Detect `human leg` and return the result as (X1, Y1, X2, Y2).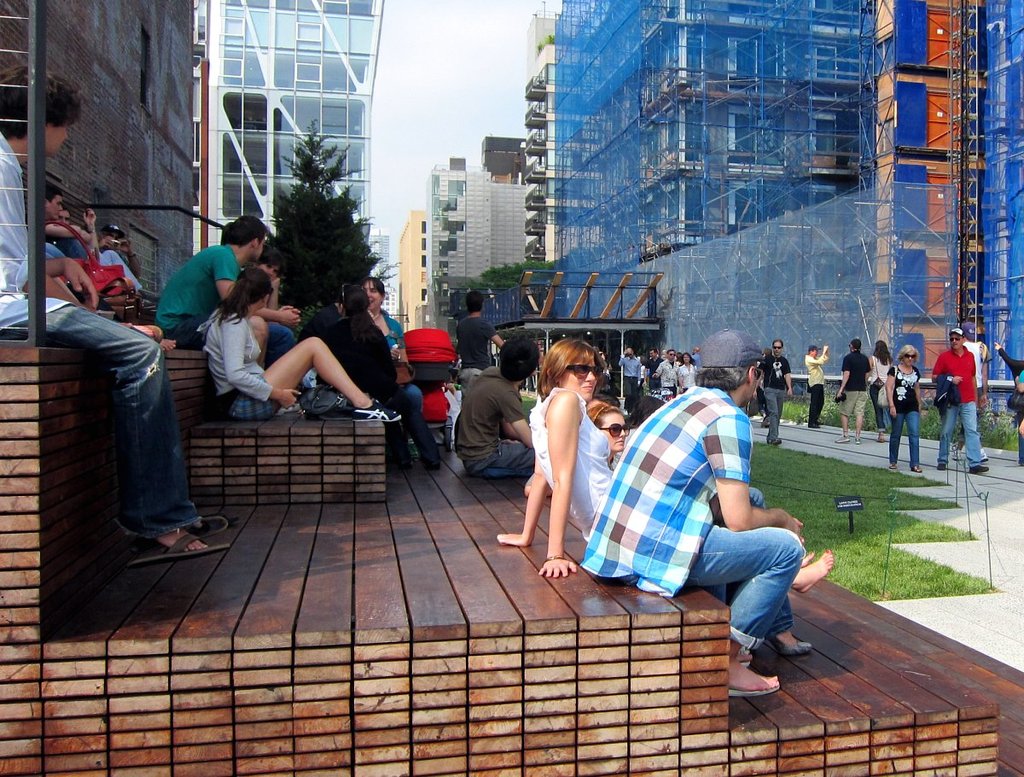
(840, 388, 854, 441).
